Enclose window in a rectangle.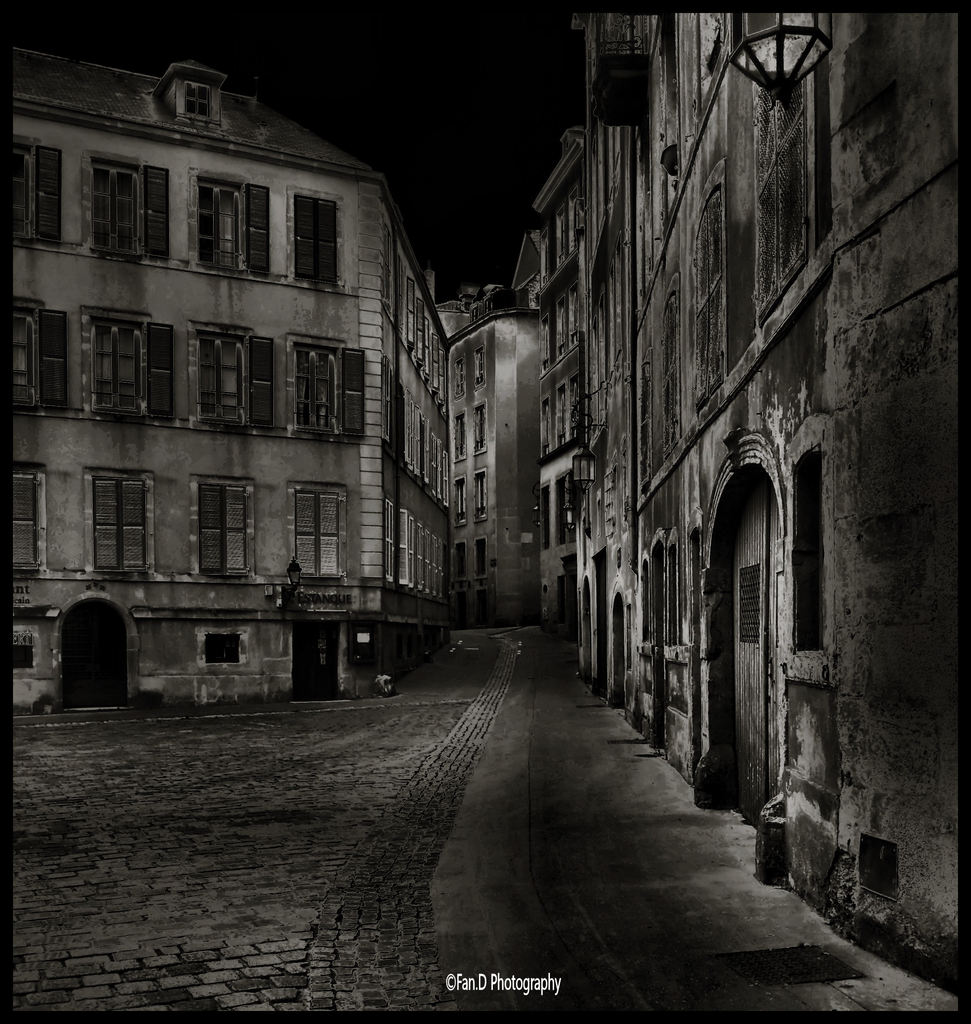
(left=298, top=196, right=341, bottom=291).
